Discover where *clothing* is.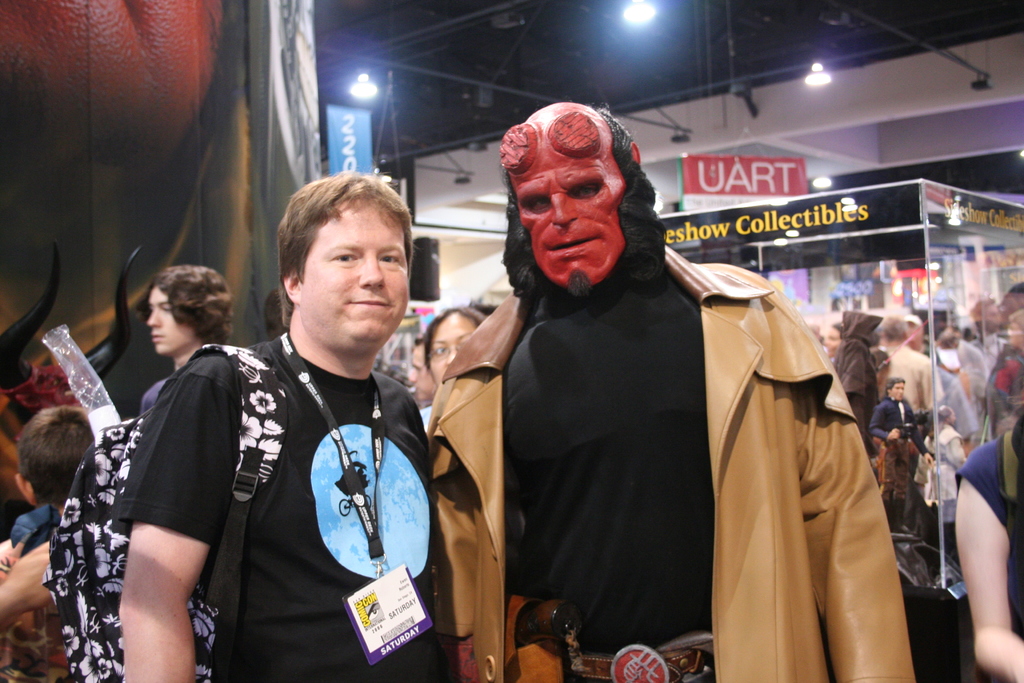
Discovered at detection(424, 239, 918, 682).
